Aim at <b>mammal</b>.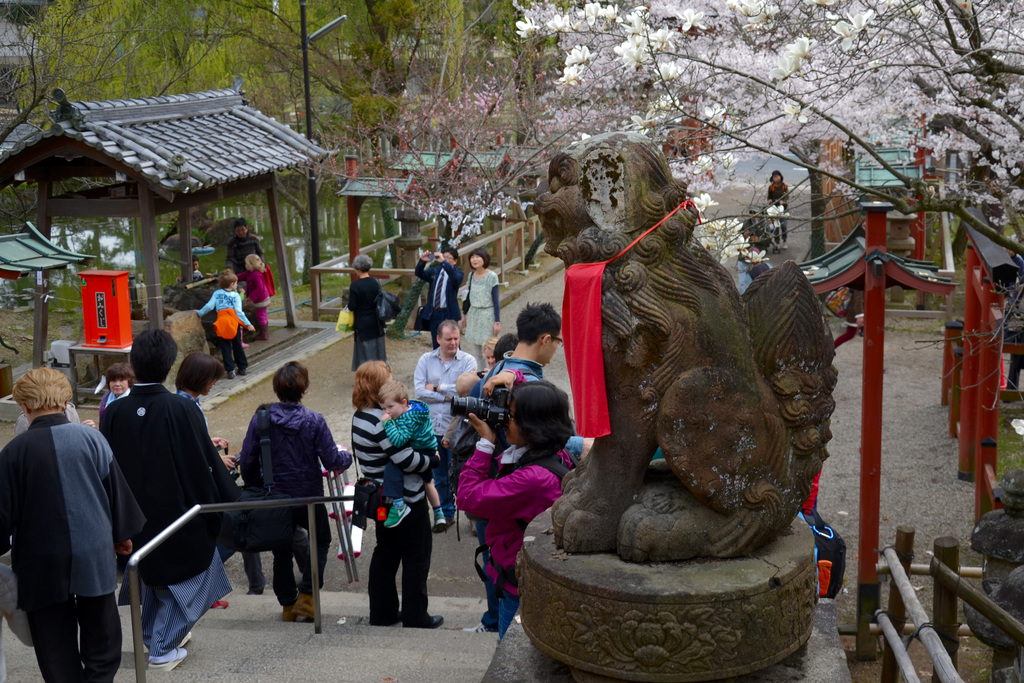
Aimed at [left=349, top=356, right=442, bottom=636].
